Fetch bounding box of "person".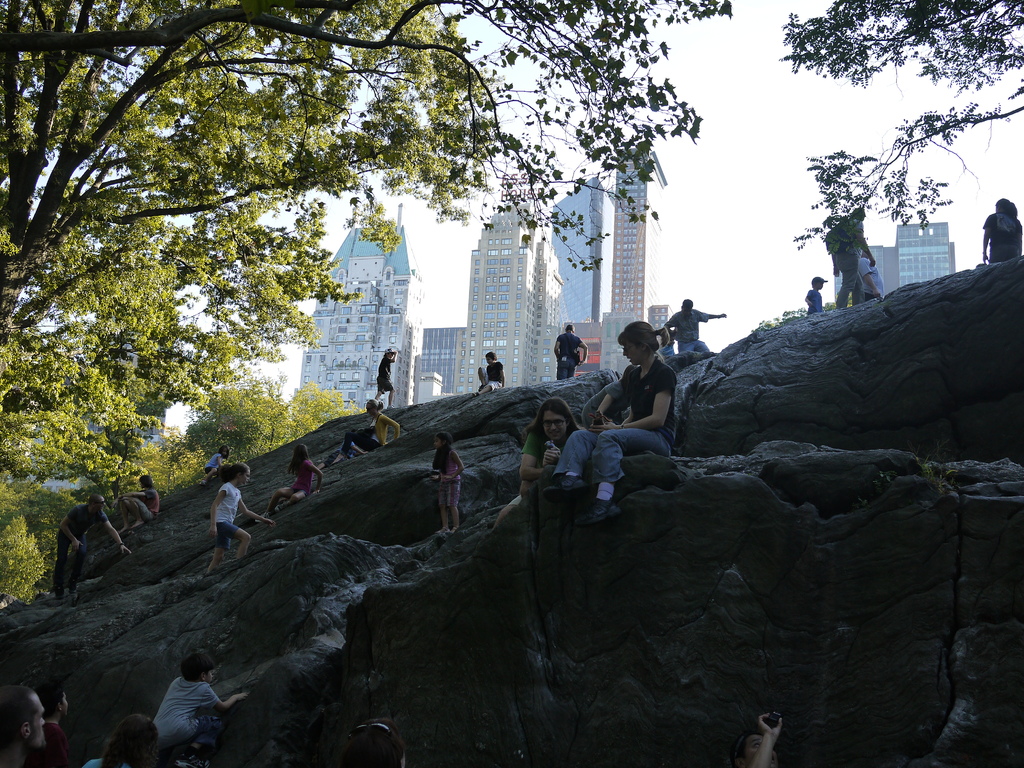
Bbox: 980:196:1023:262.
